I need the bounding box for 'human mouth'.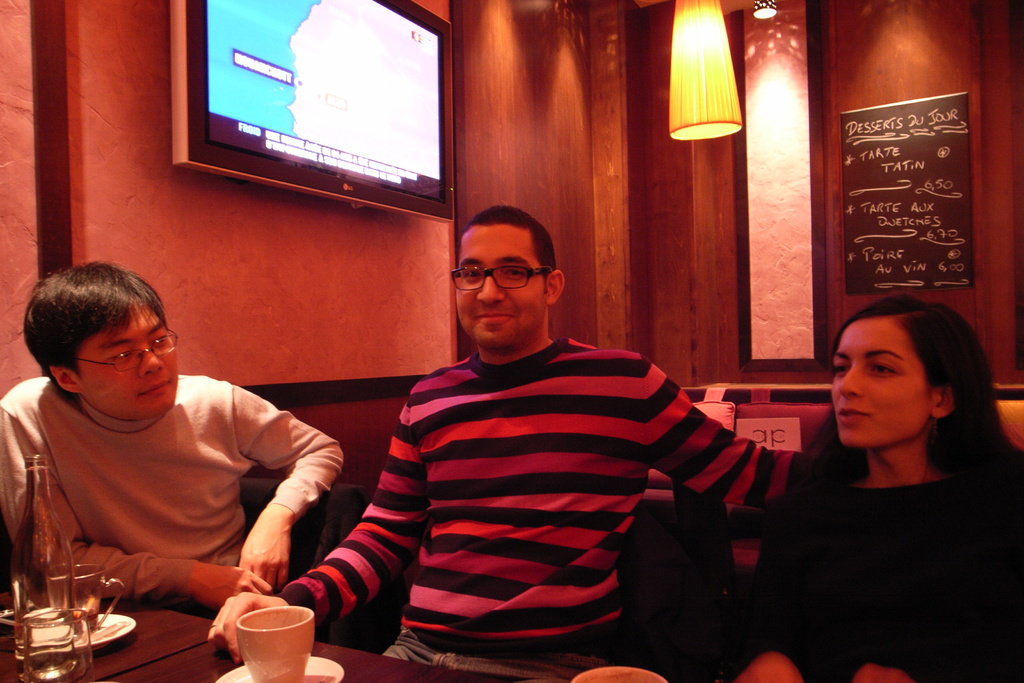
Here it is: x1=474, y1=311, x2=512, y2=320.
